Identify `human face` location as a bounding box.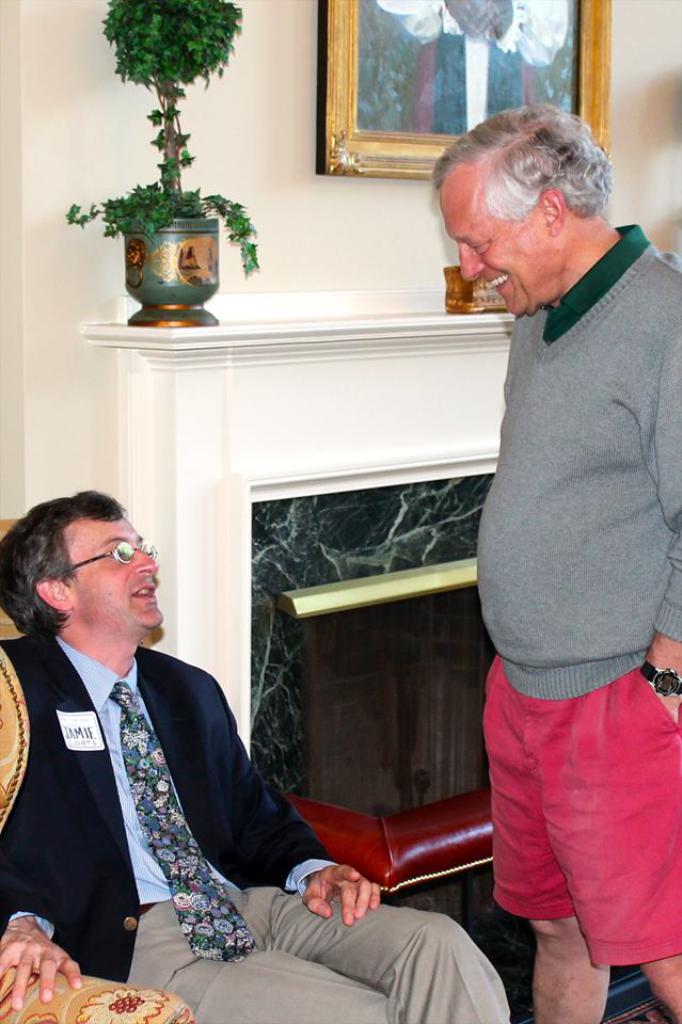
box(439, 177, 541, 319).
